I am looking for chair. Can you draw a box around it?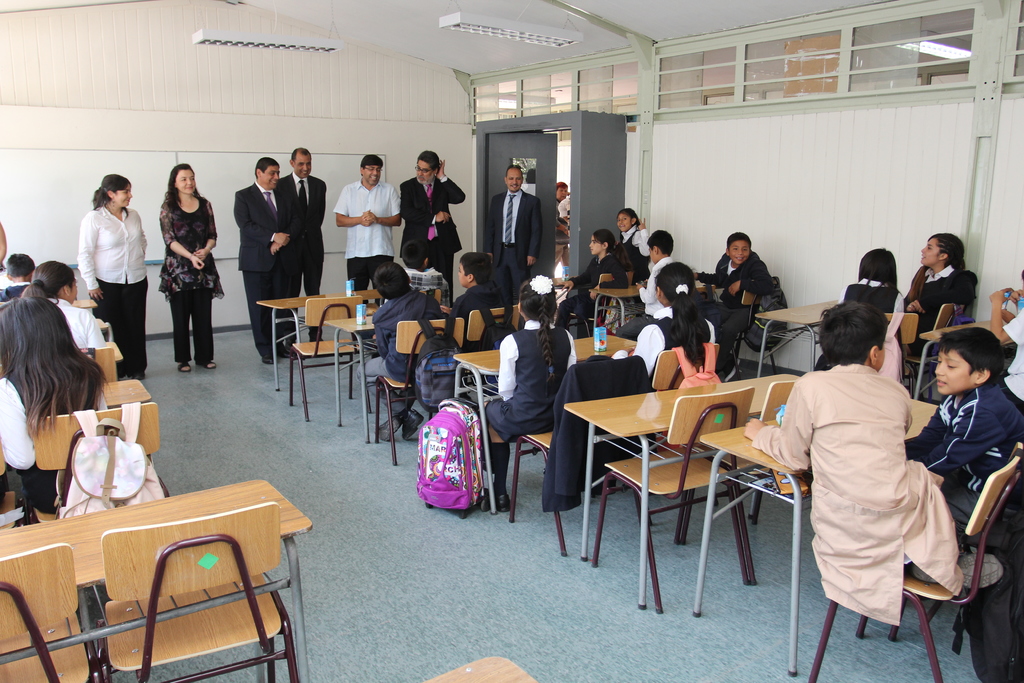
Sure, the bounding box is box(0, 542, 89, 682).
